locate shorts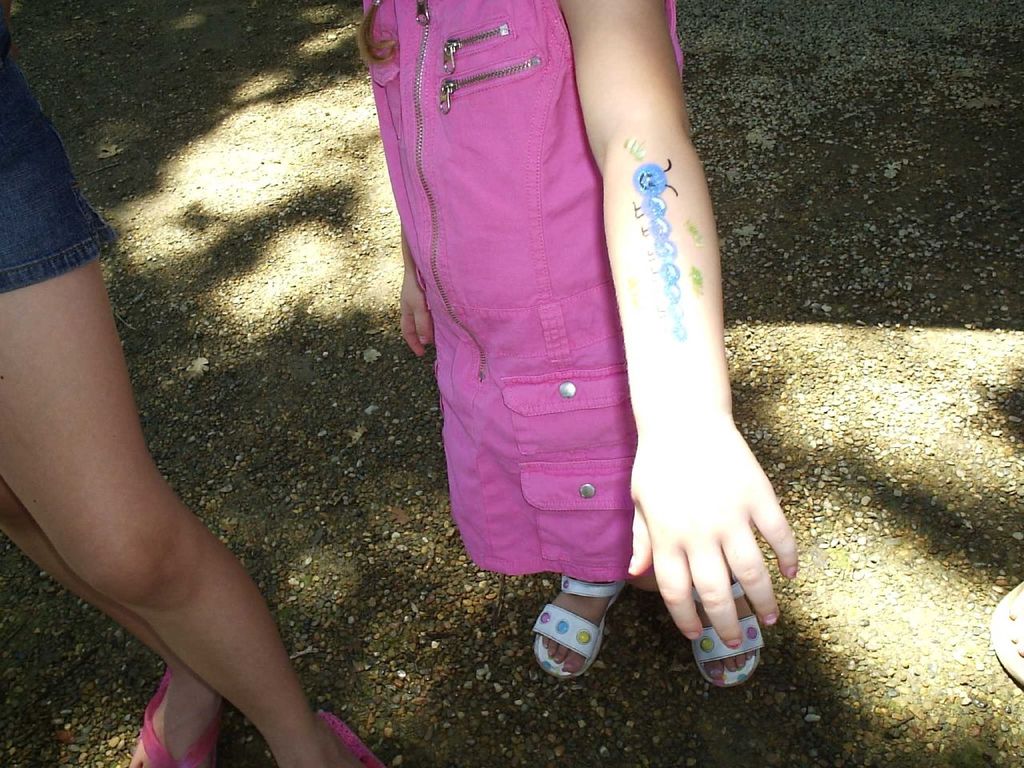
425 84 706 595
